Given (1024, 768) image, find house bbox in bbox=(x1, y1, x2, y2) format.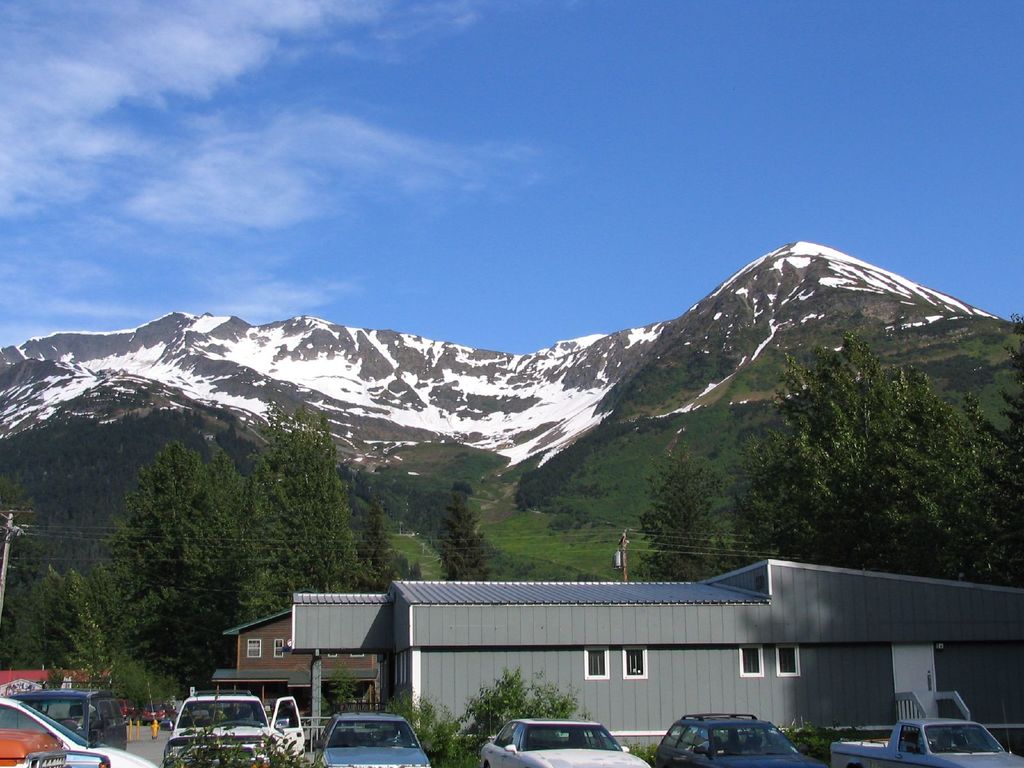
bbox=(221, 553, 1023, 749).
